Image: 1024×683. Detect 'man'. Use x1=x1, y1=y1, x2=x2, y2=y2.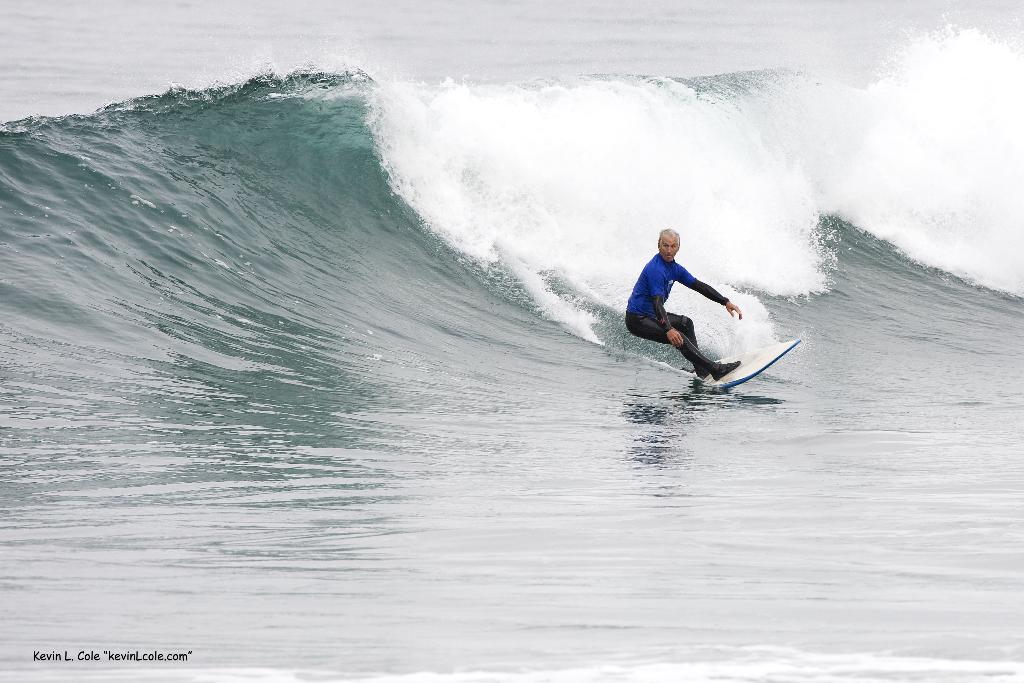
x1=633, y1=232, x2=748, y2=391.
